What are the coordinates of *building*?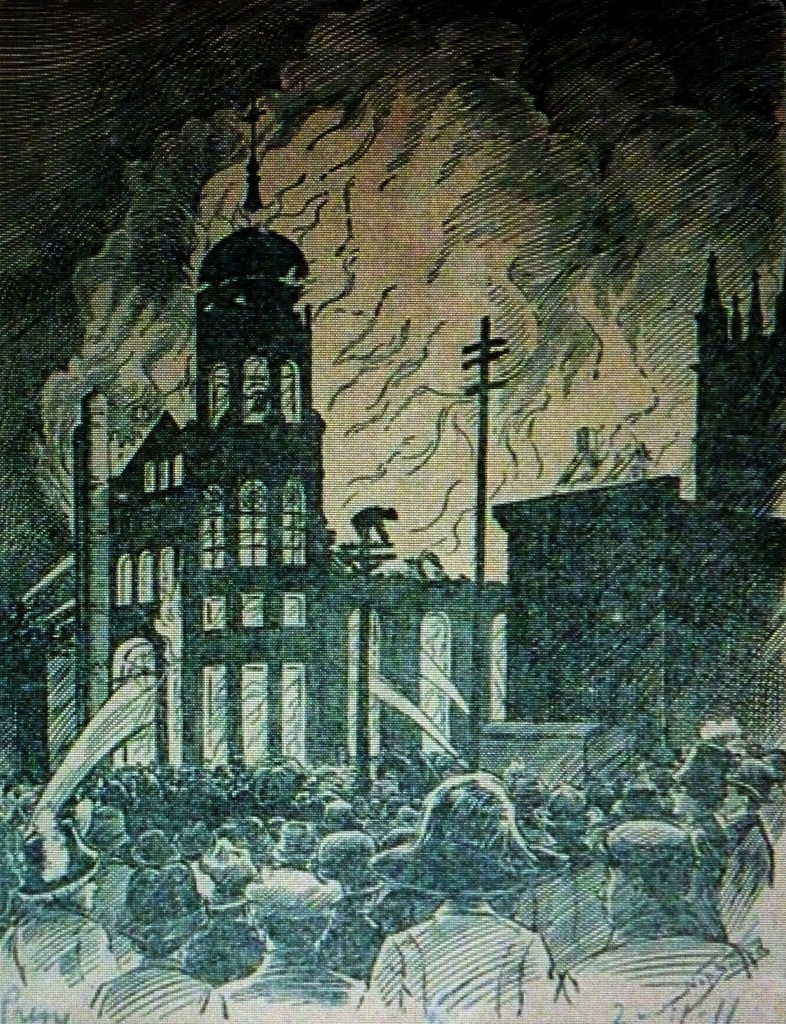
70 95 504 774.
